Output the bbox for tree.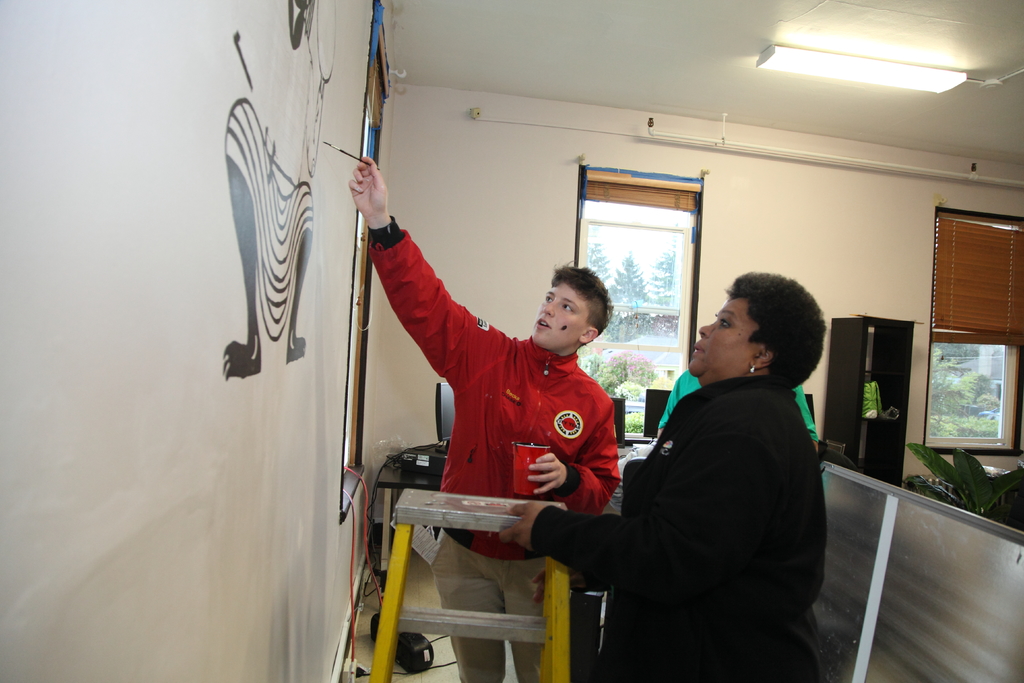
(x1=932, y1=341, x2=1007, y2=422).
